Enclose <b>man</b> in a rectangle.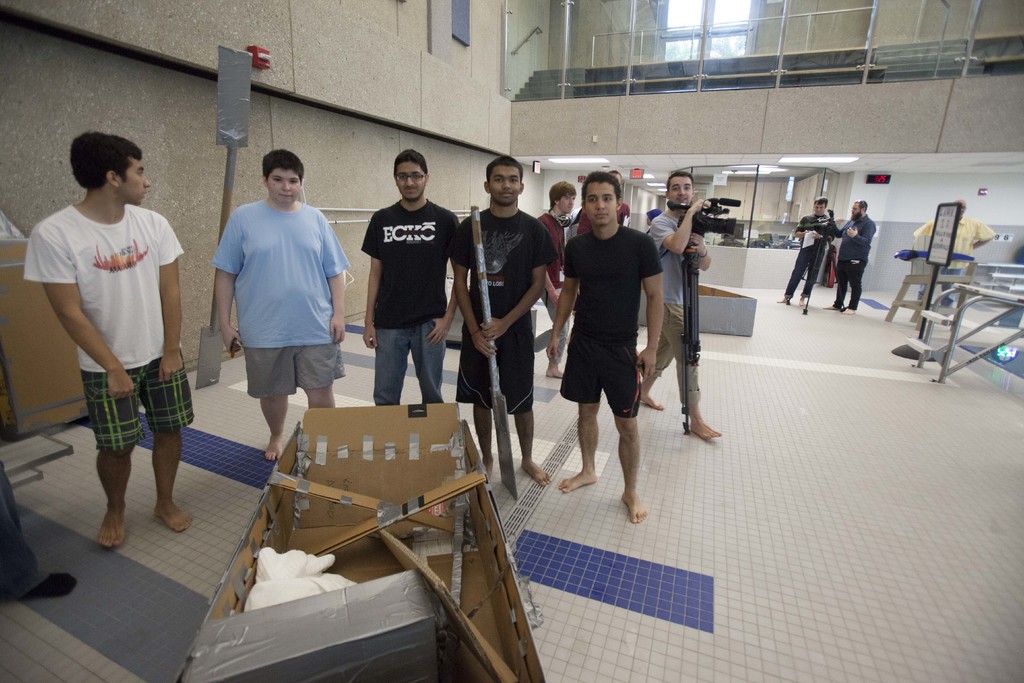
<bbox>216, 147, 351, 458</bbox>.
